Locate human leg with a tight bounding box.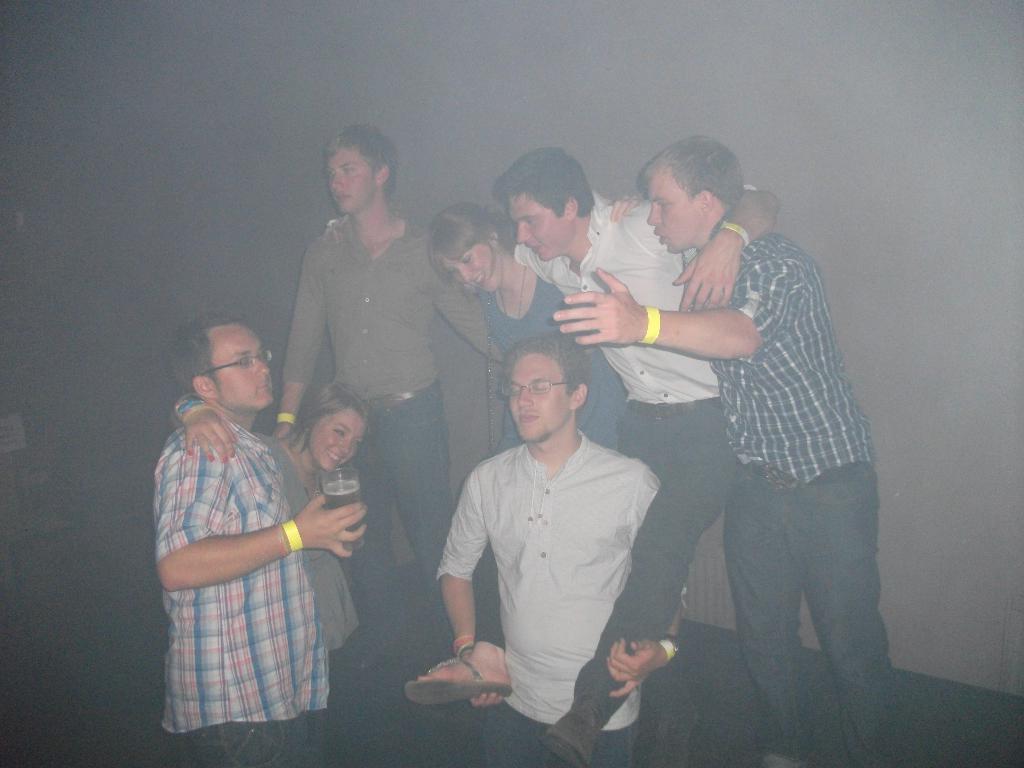
box(181, 671, 310, 767).
